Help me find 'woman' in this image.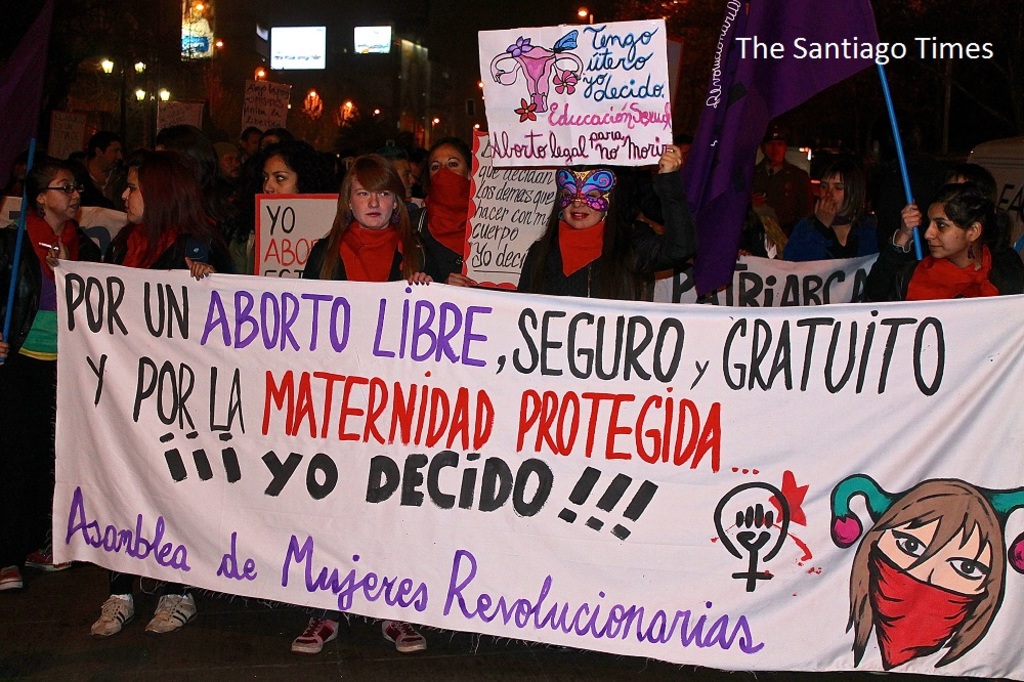
Found it: region(511, 138, 691, 302).
